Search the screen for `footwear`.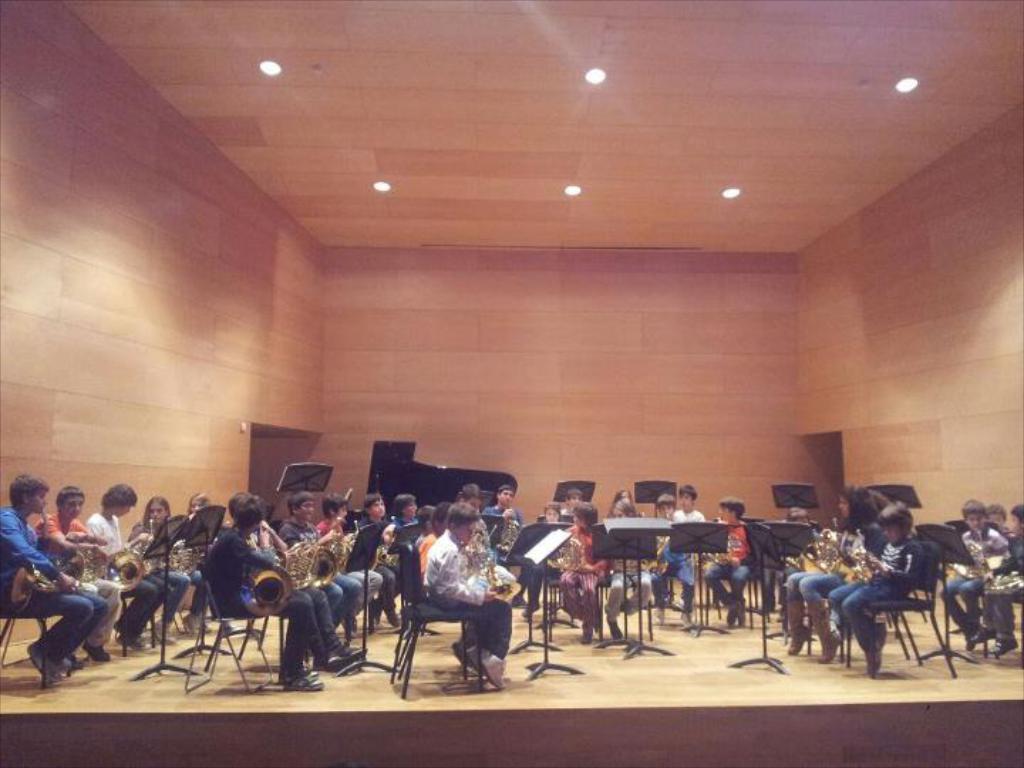
Found at detection(786, 599, 809, 654).
